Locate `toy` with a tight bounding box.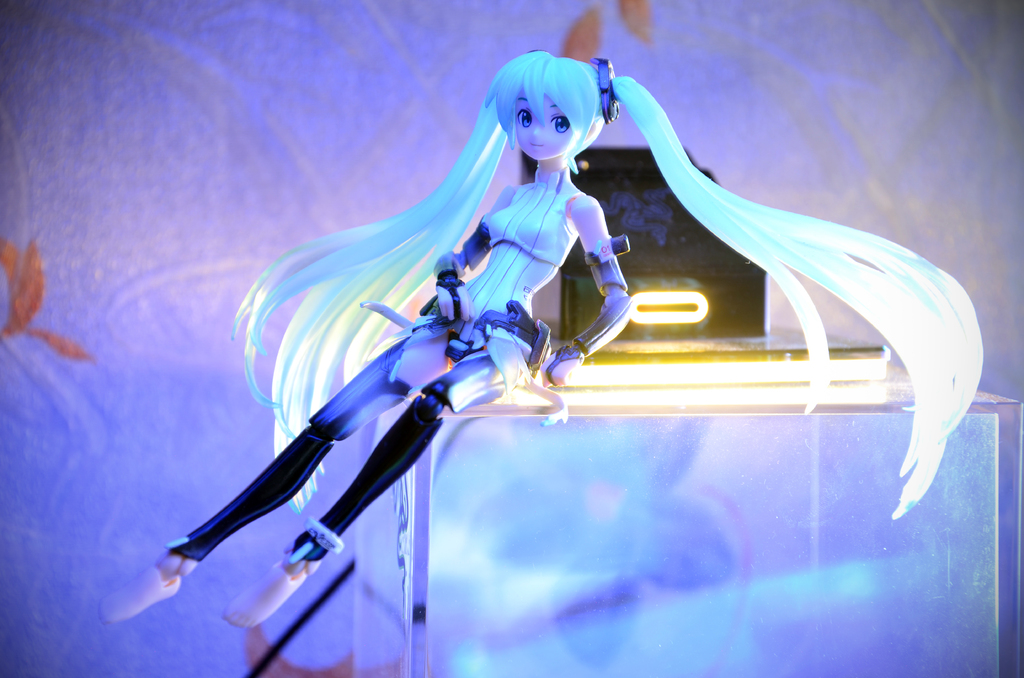
84/31/1006/647.
